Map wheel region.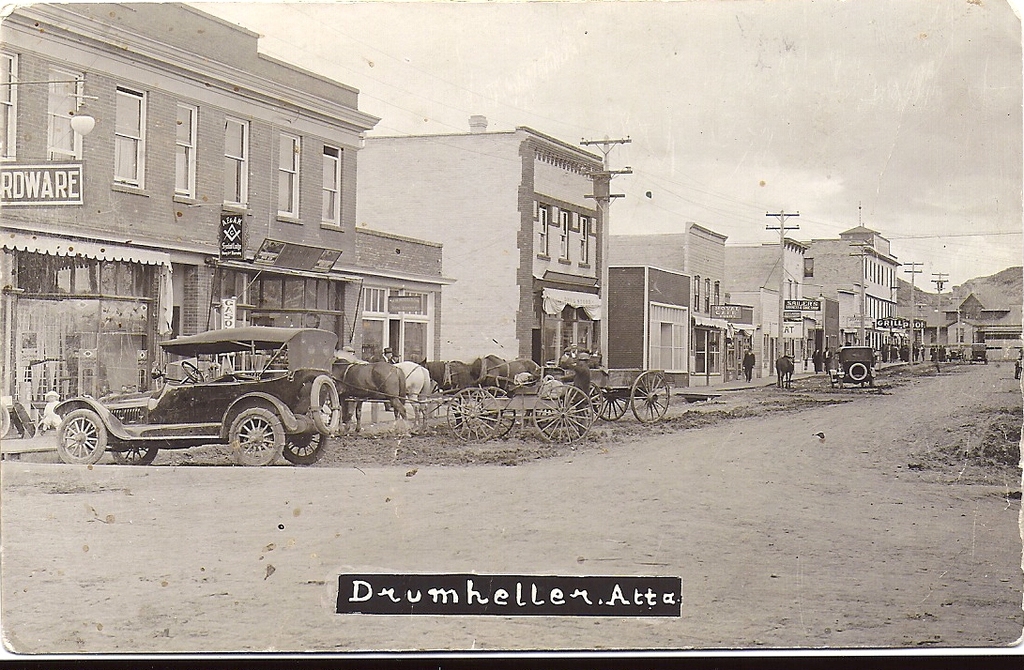
Mapped to <box>444,386,500,444</box>.
